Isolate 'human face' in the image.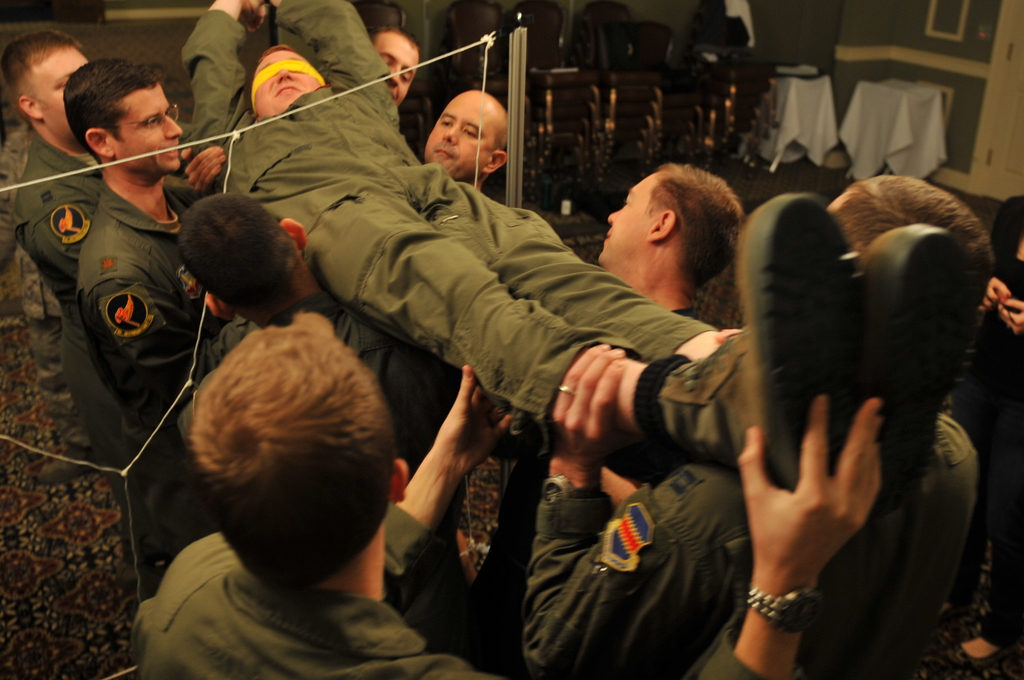
Isolated region: 249, 52, 324, 109.
